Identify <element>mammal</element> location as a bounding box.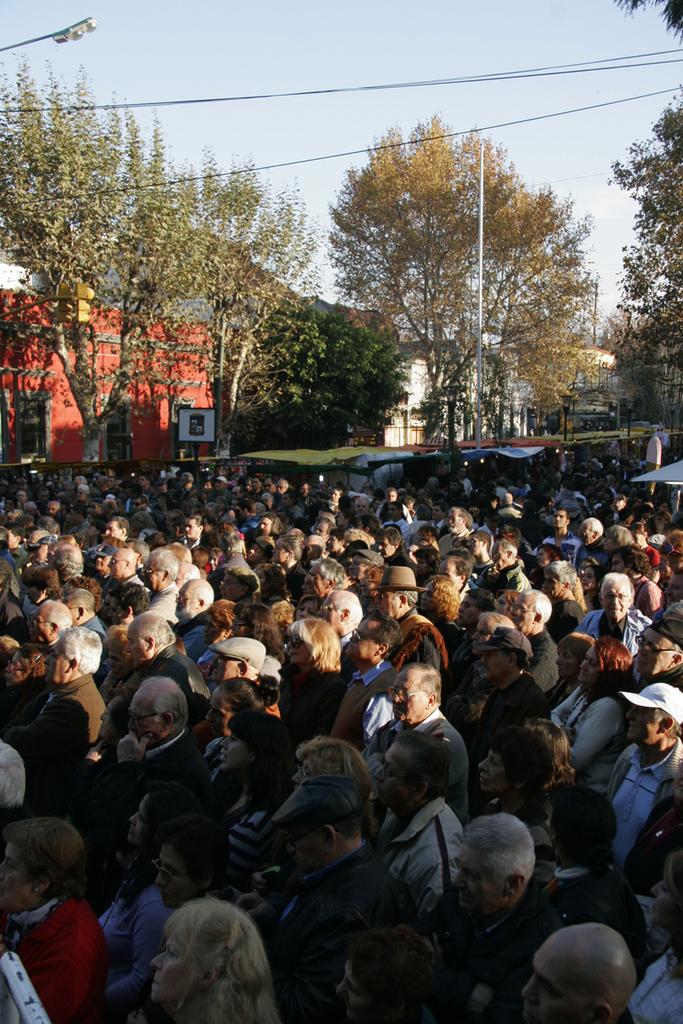
120:893:293:1019.
